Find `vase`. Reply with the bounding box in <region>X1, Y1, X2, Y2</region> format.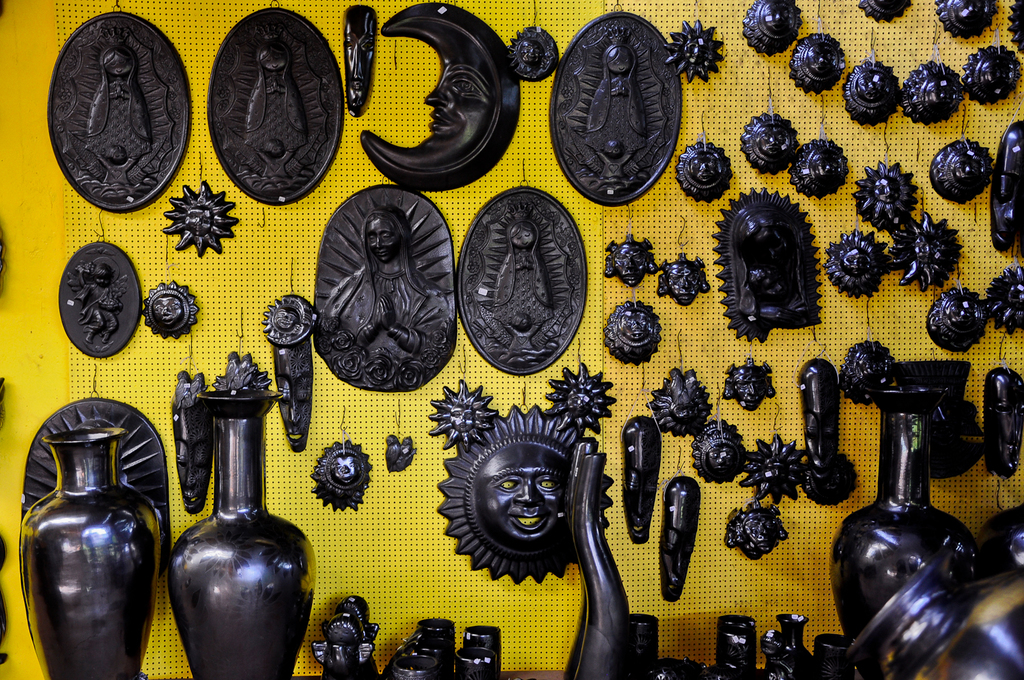
<region>413, 634, 450, 679</region>.
